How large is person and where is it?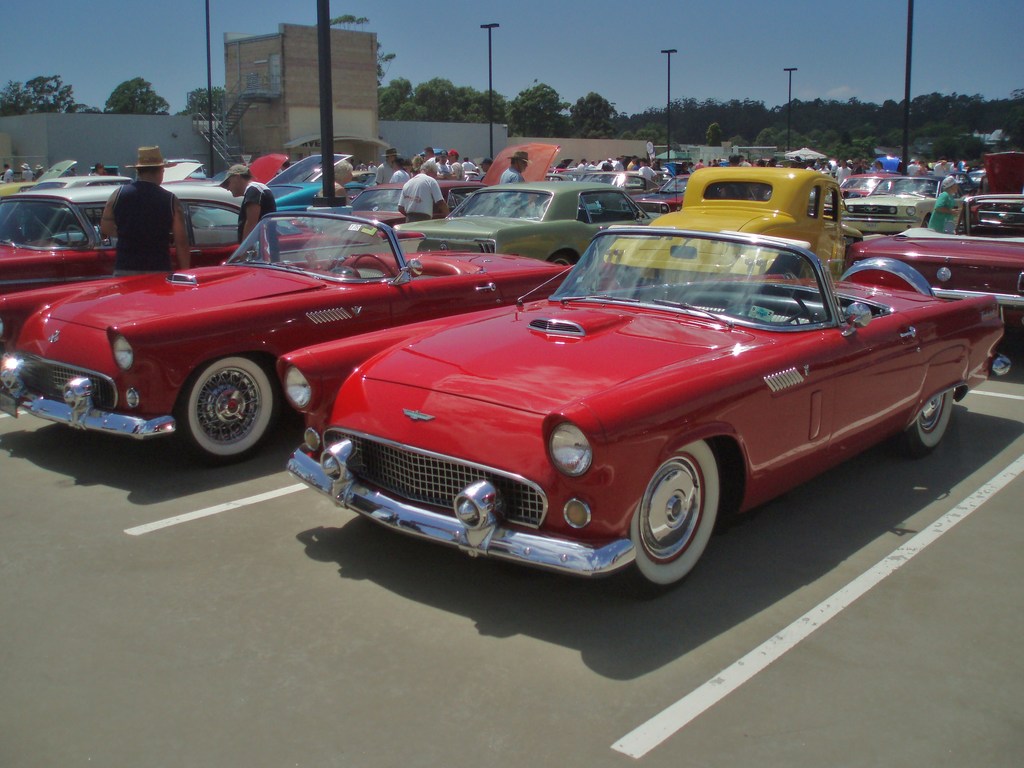
Bounding box: {"left": 217, "top": 164, "right": 282, "bottom": 262}.
